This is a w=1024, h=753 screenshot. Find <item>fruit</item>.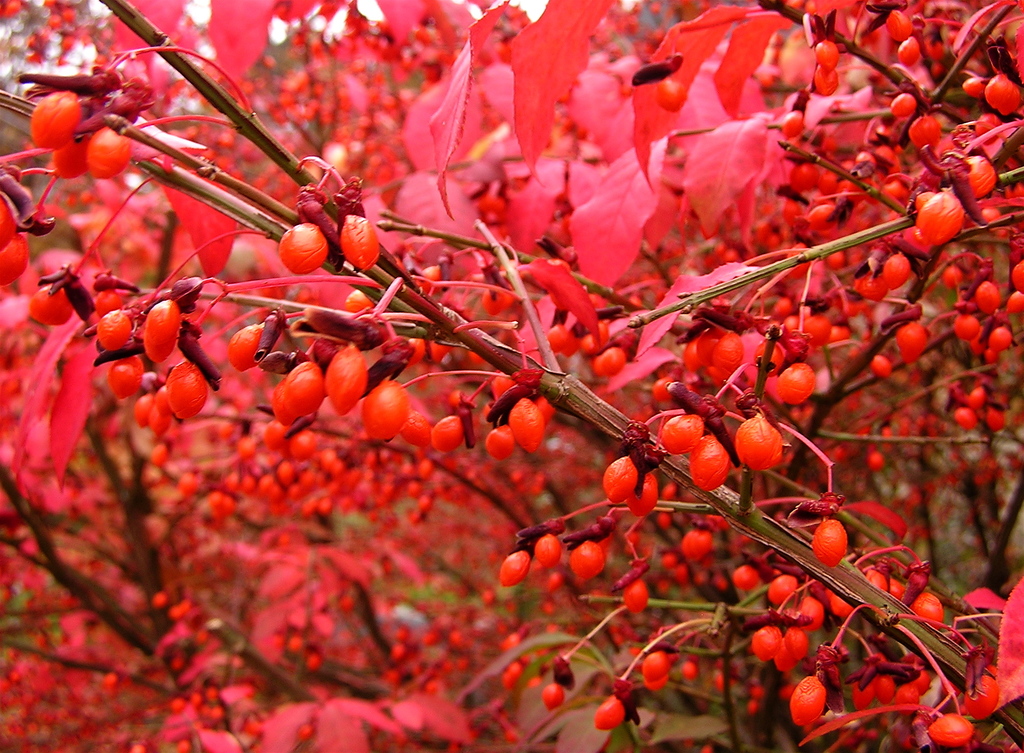
Bounding box: [x1=495, y1=547, x2=526, y2=590].
